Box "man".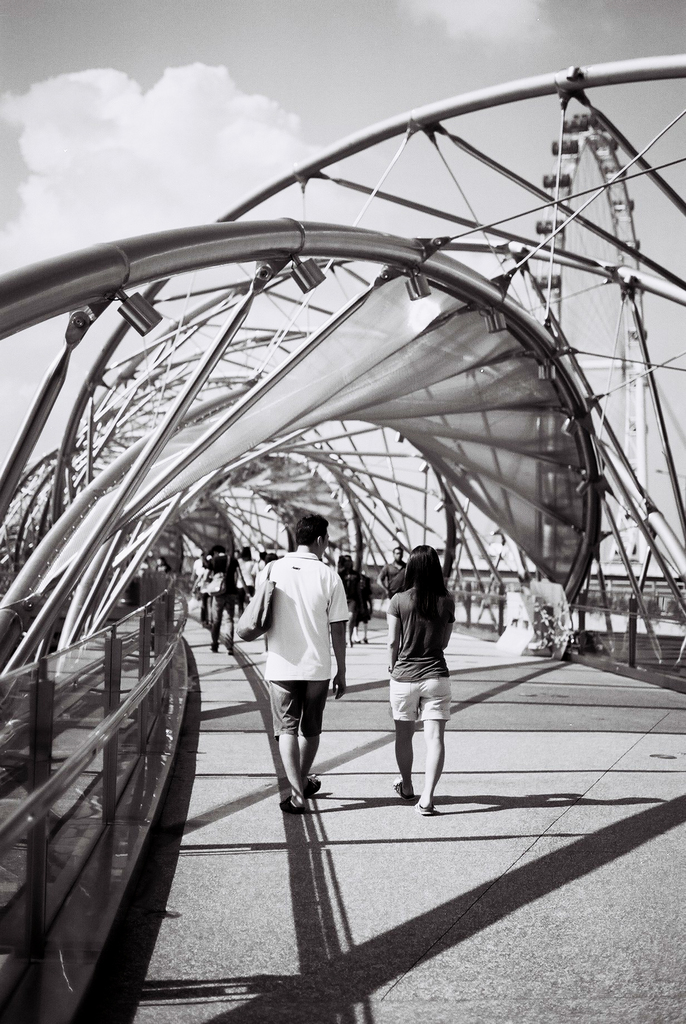
select_region(379, 545, 409, 668).
